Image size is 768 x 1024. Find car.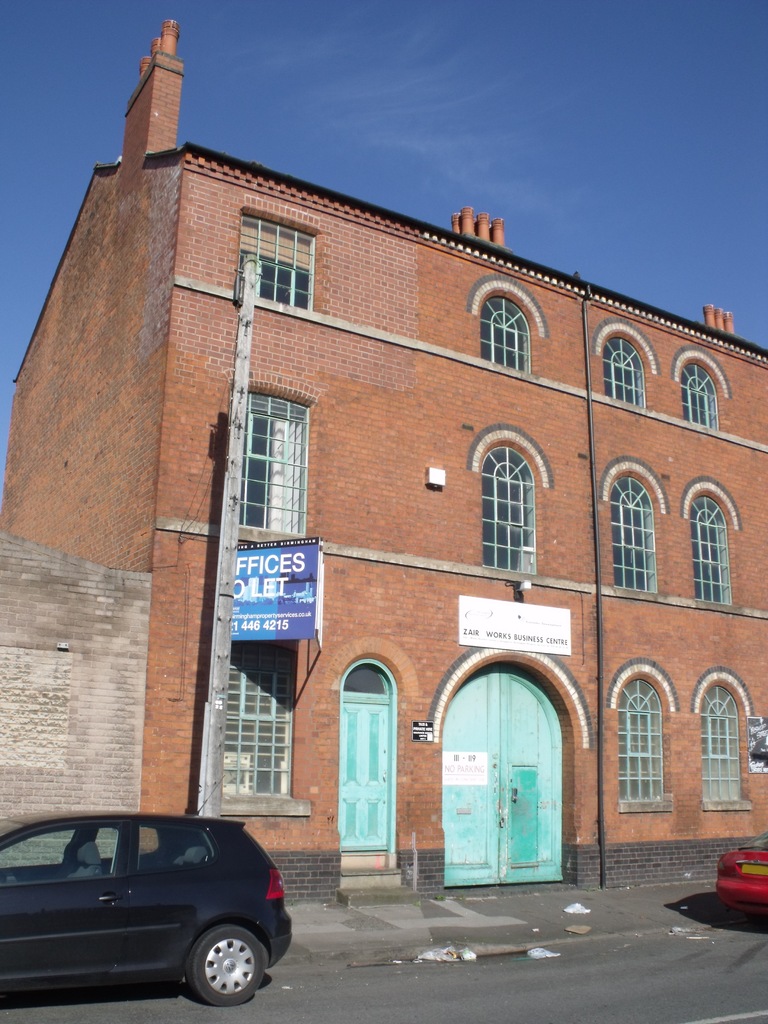
BBox(0, 815, 281, 1017).
